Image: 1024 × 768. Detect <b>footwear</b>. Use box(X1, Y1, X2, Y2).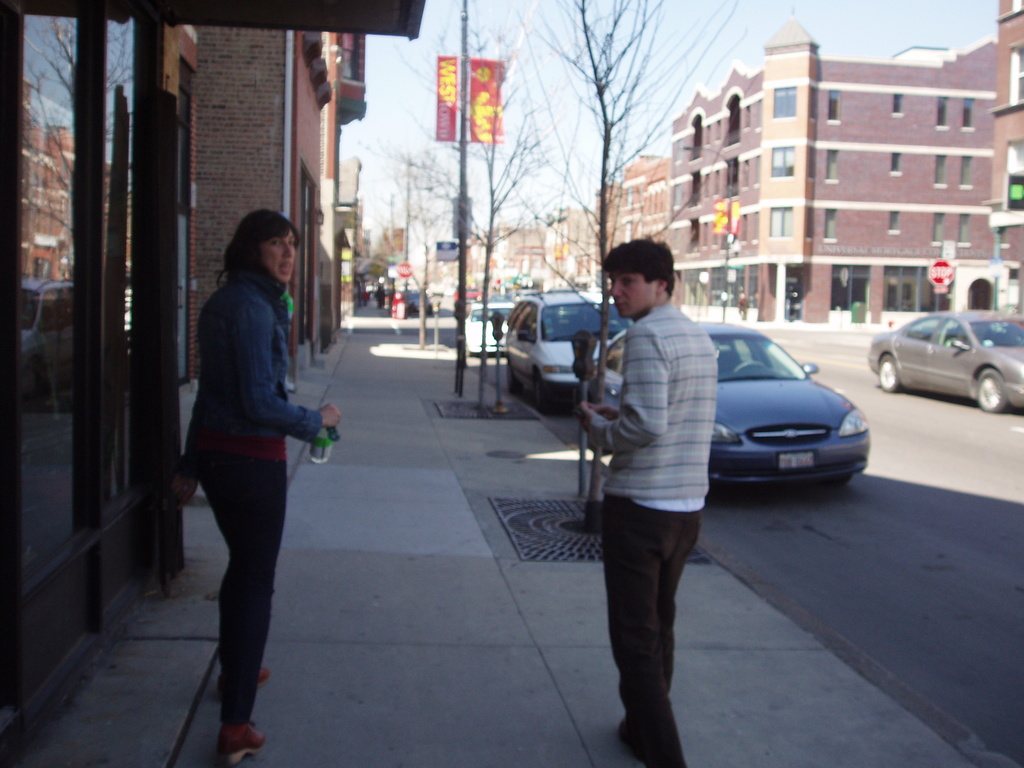
box(216, 716, 269, 765).
